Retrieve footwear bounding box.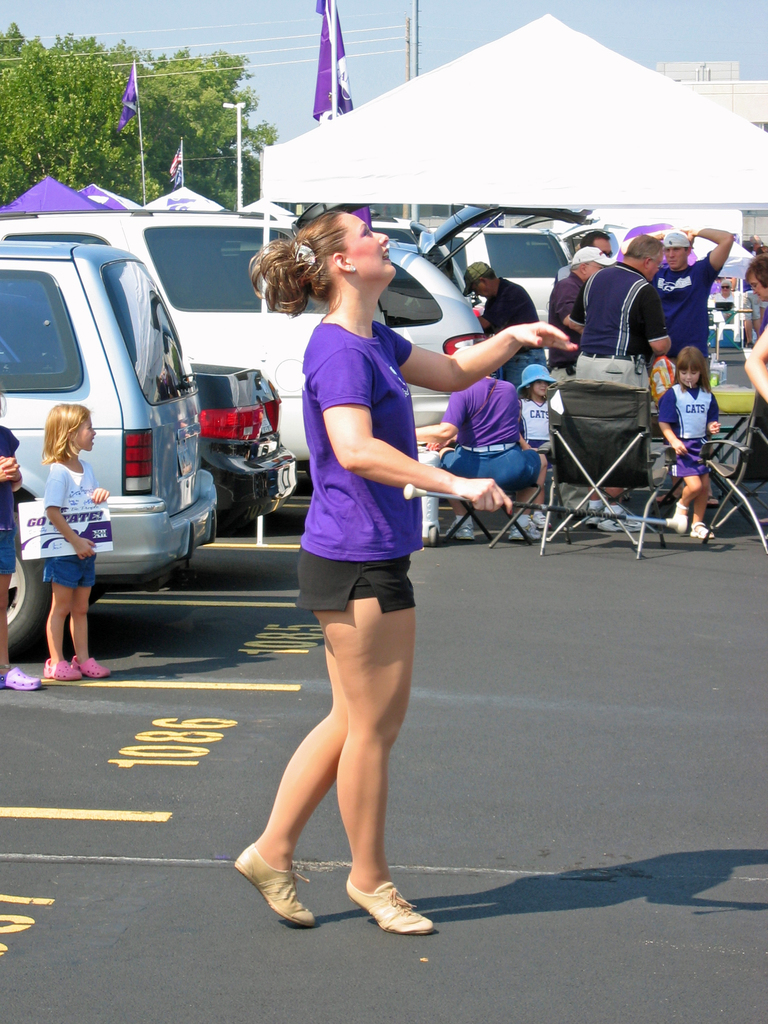
Bounding box: {"left": 233, "top": 840, "right": 317, "bottom": 936}.
